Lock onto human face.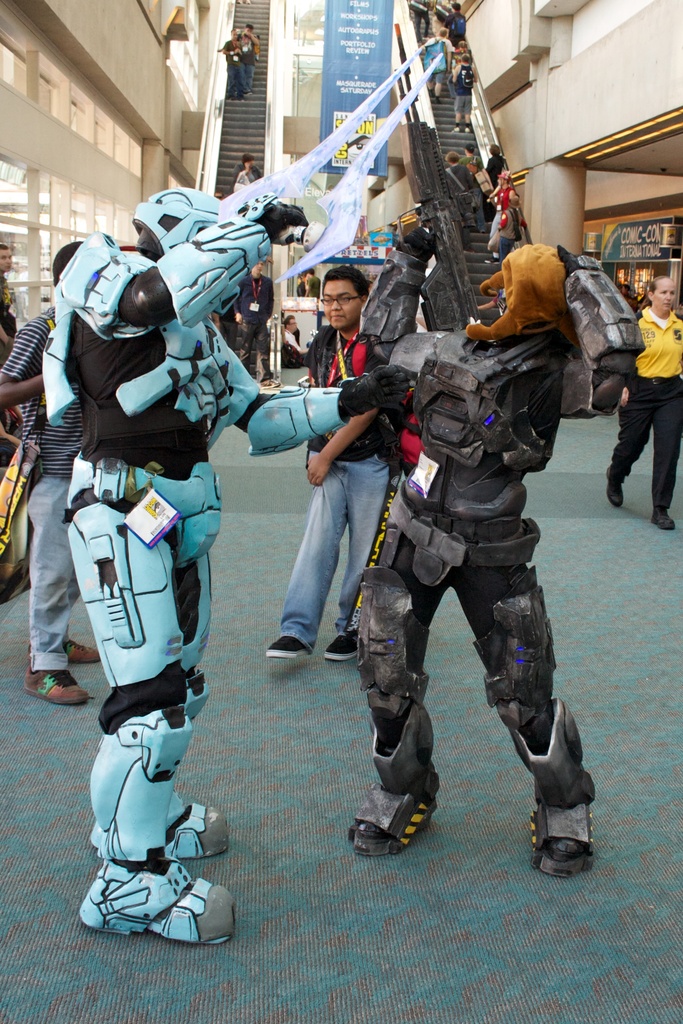
Locked: <box>0,245,12,268</box>.
